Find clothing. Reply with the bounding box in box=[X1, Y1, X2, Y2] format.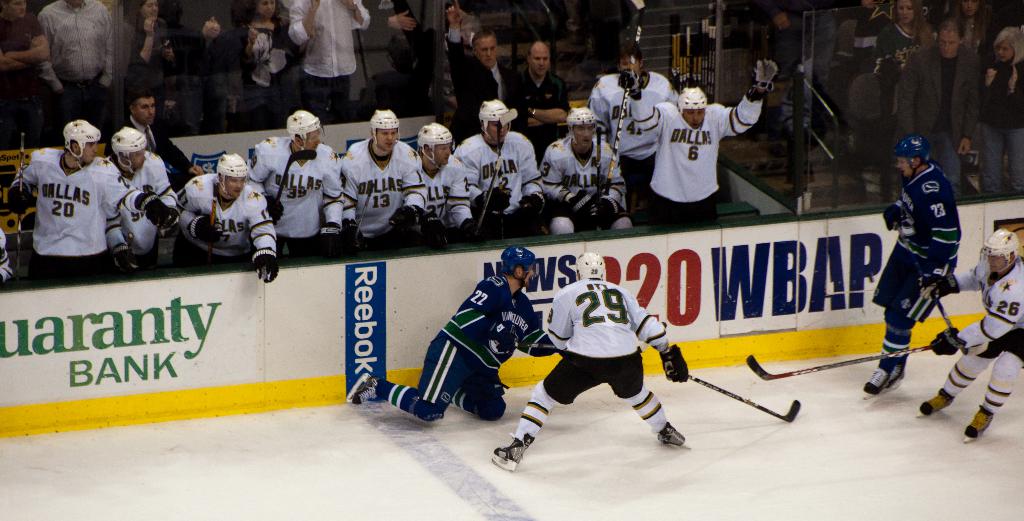
box=[176, 180, 280, 260].
